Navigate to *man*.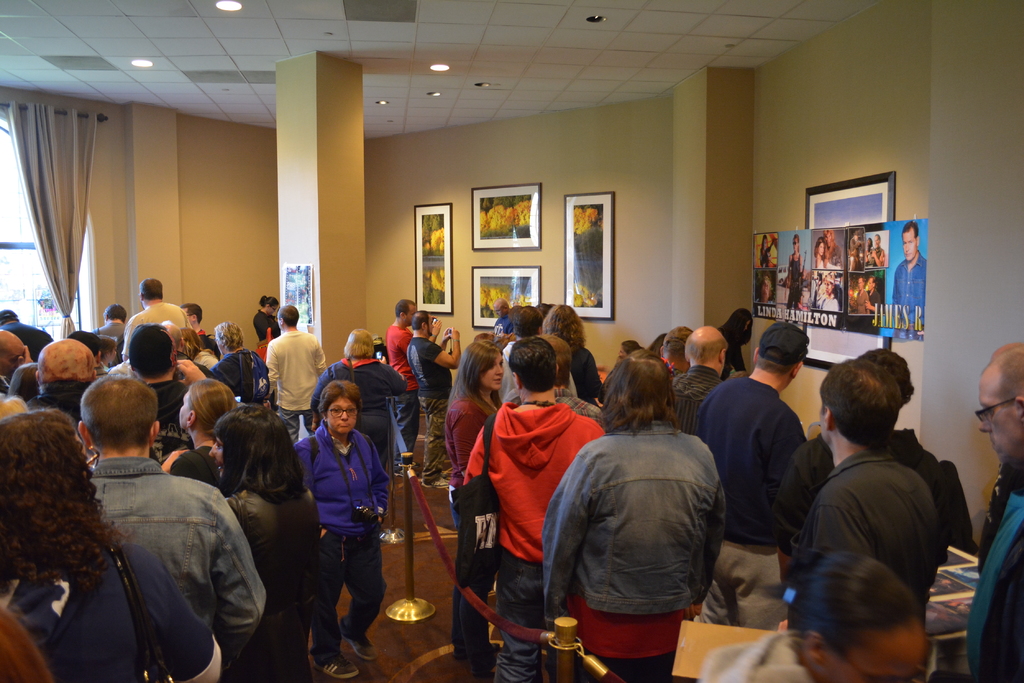
Navigation target: 176, 302, 226, 355.
